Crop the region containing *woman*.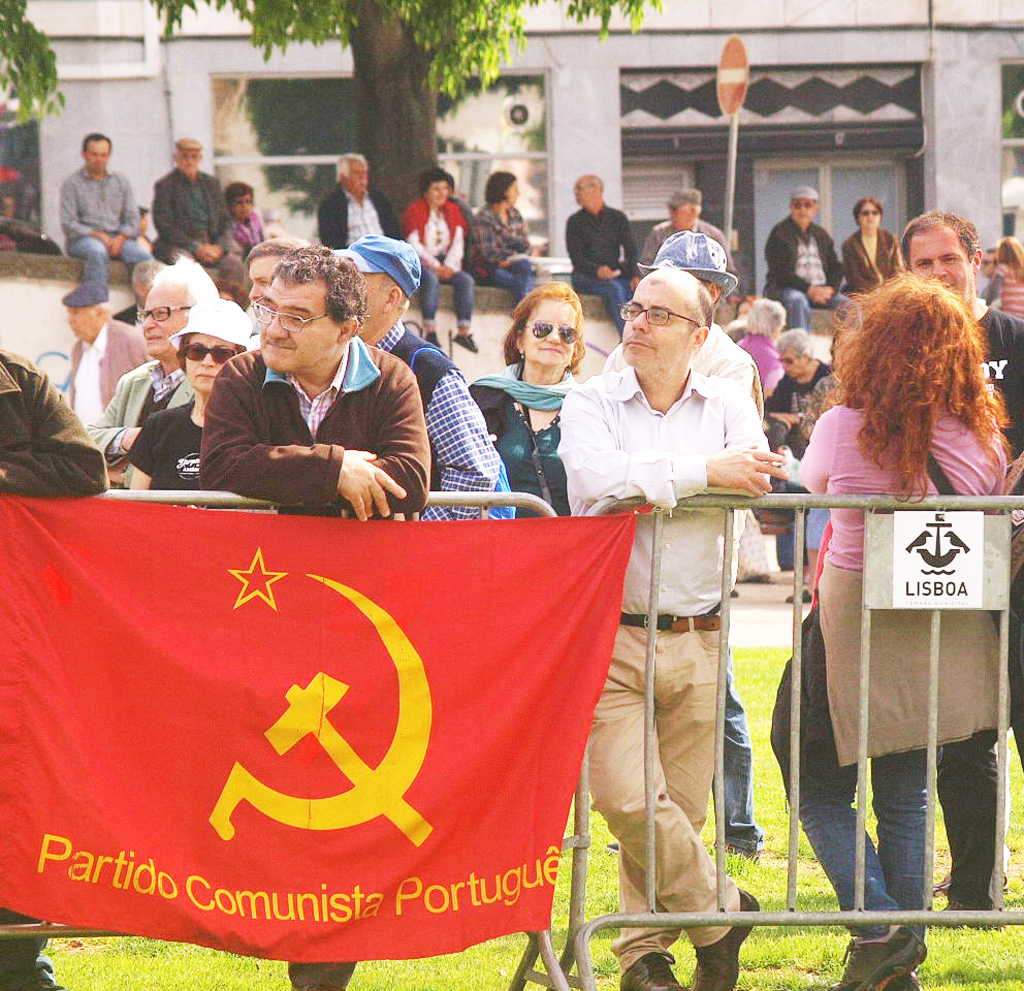
Crop region: (778, 263, 996, 935).
